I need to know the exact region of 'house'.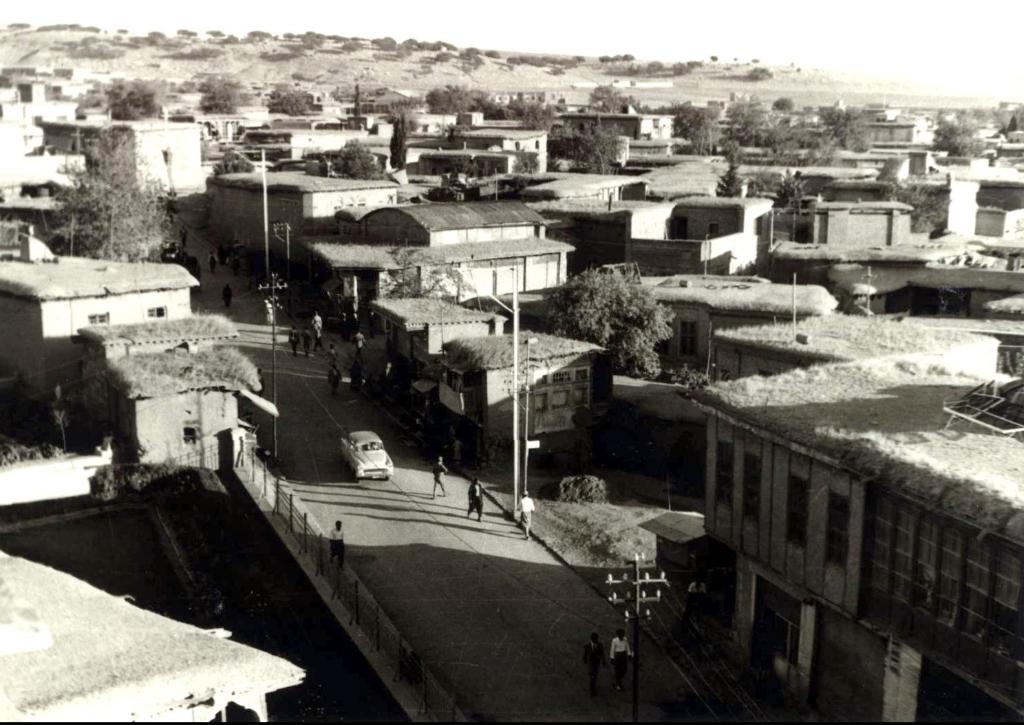
Region: Rect(0, 64, 84, 105).
